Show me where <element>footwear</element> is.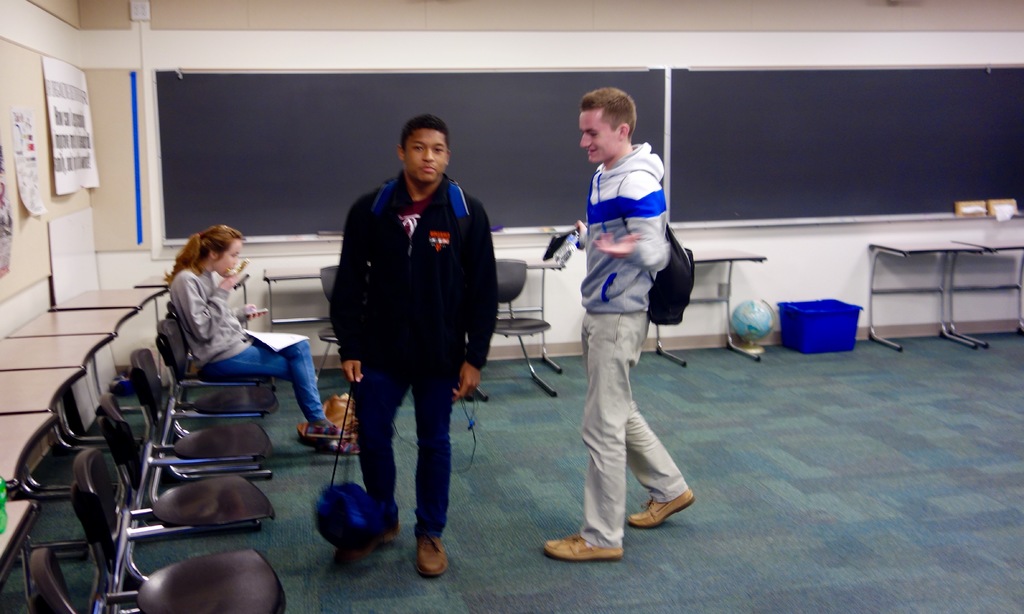
<element>footwear</element> is at pyautogui.locateOnScreen(301, 424, 337, 437).
